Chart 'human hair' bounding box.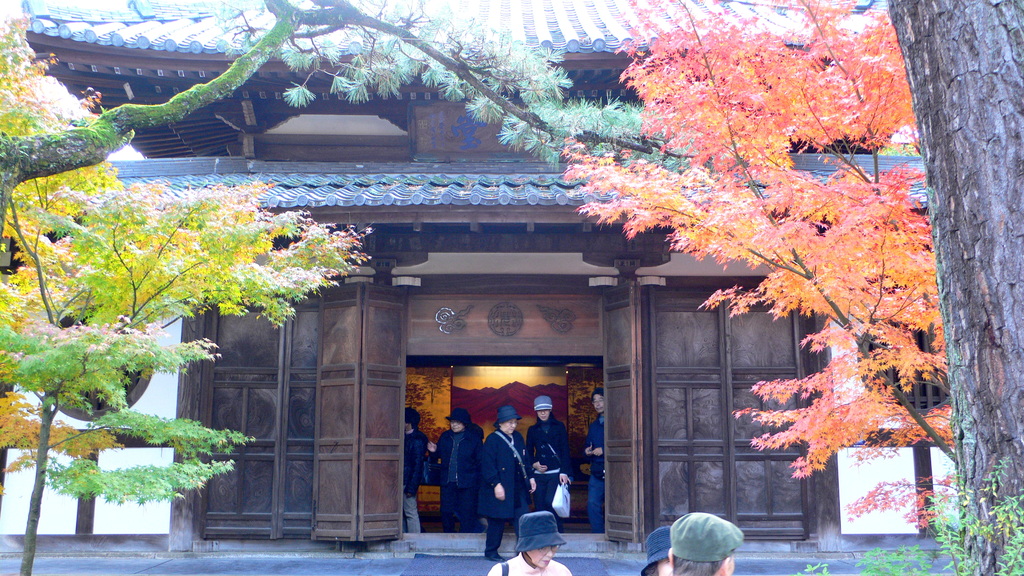
Charted: {"left": 404, "top": 407, "right": 420, "bottom": 429}.
